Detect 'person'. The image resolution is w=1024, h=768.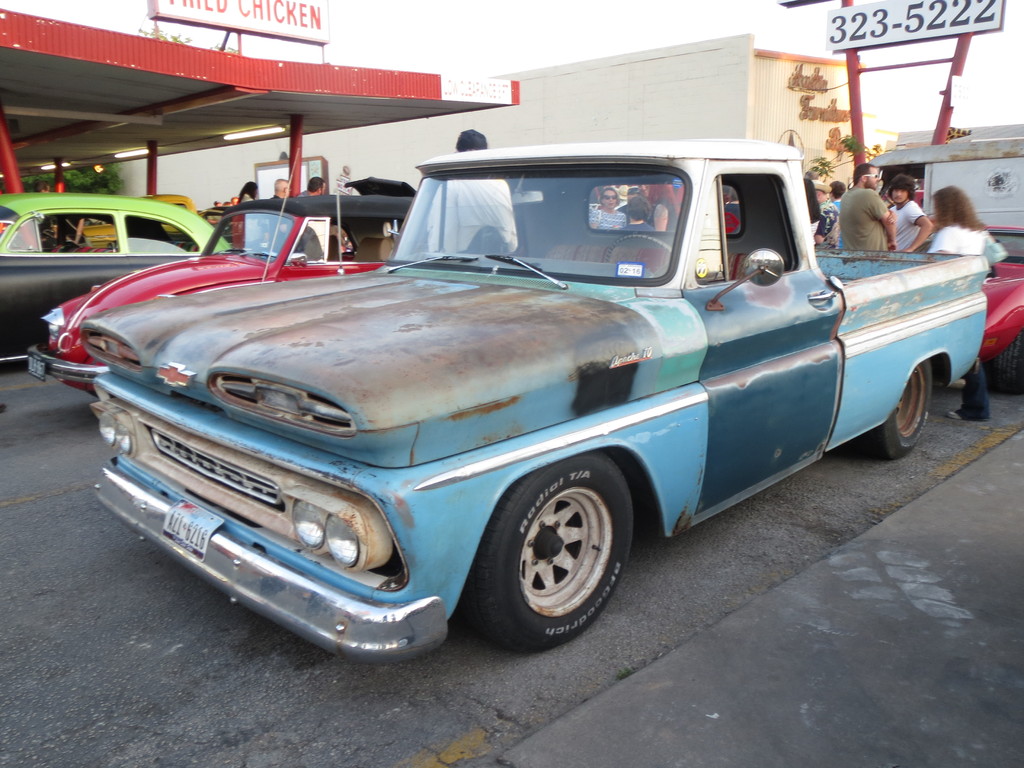
(588, 188, 627, 228).
